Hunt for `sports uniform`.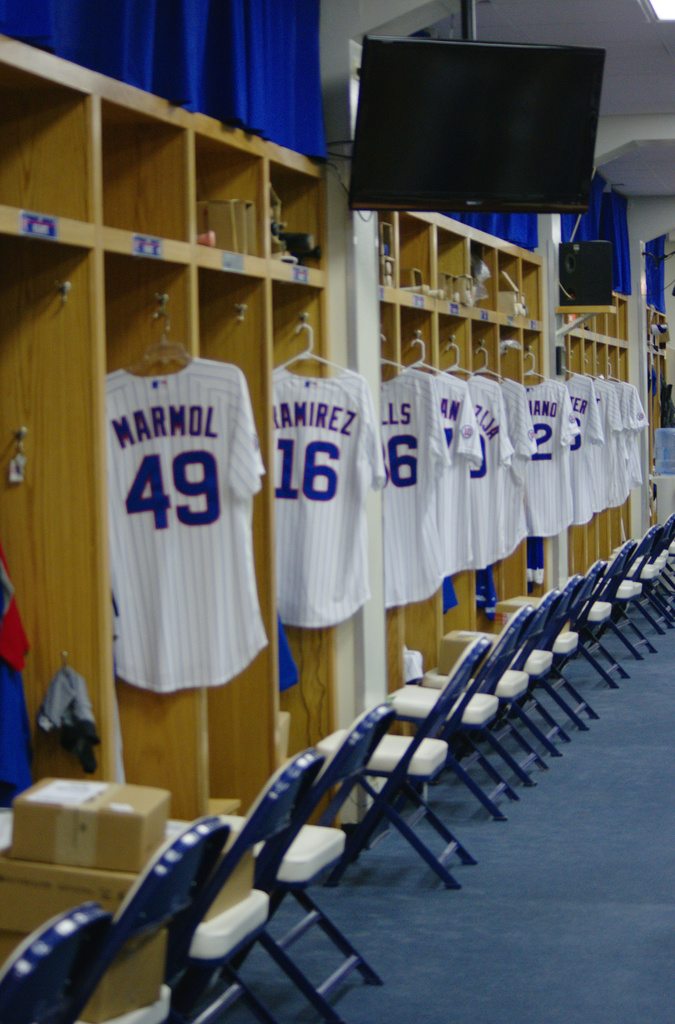
Hunted down at 589:373:628:523.
